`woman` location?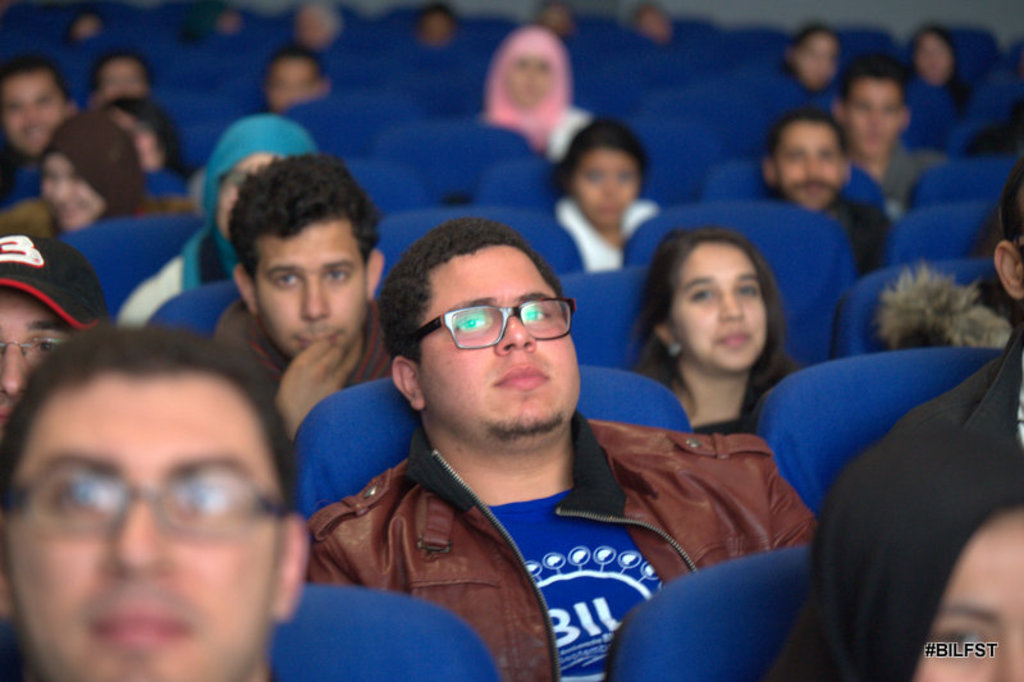
[792,19,837,102]
